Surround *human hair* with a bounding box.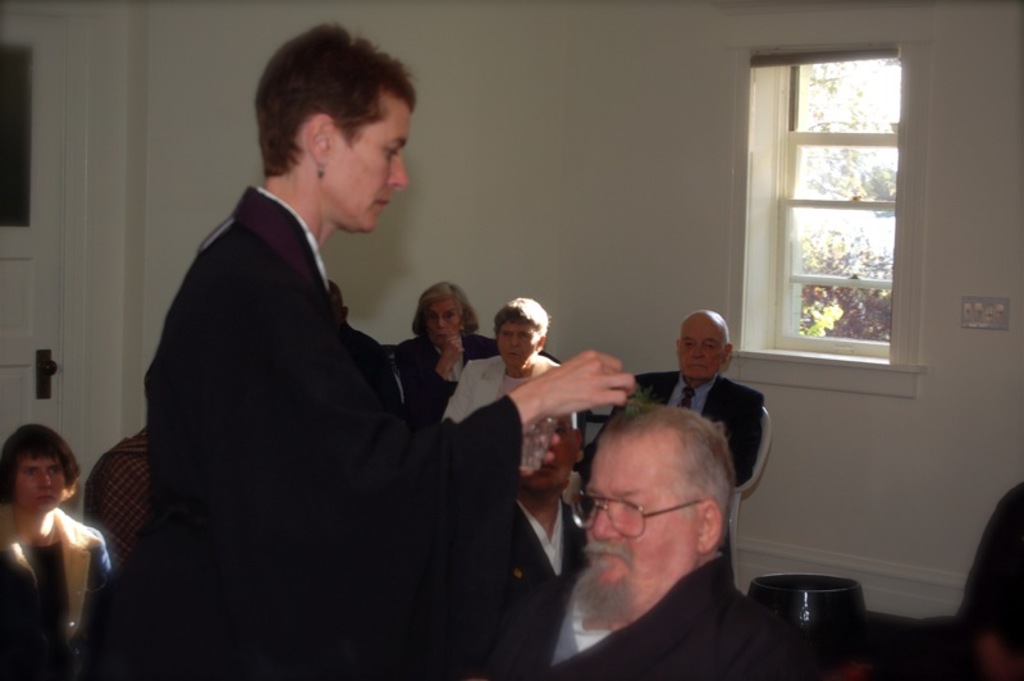
(1, 415, 84, 501).
